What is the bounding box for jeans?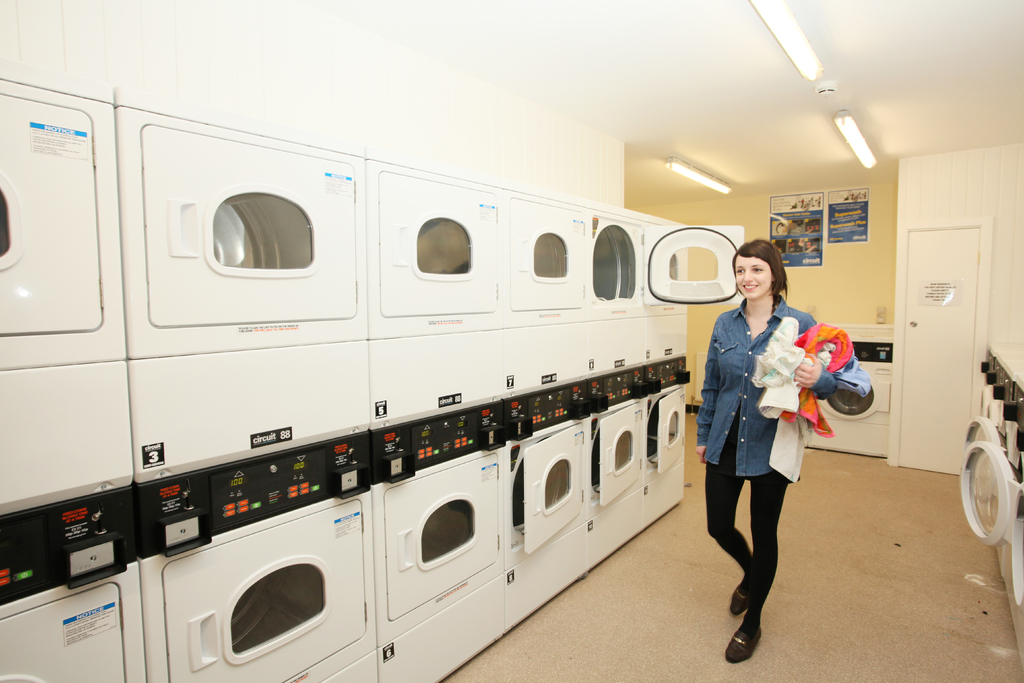
box(701, 289, 840, 473).
